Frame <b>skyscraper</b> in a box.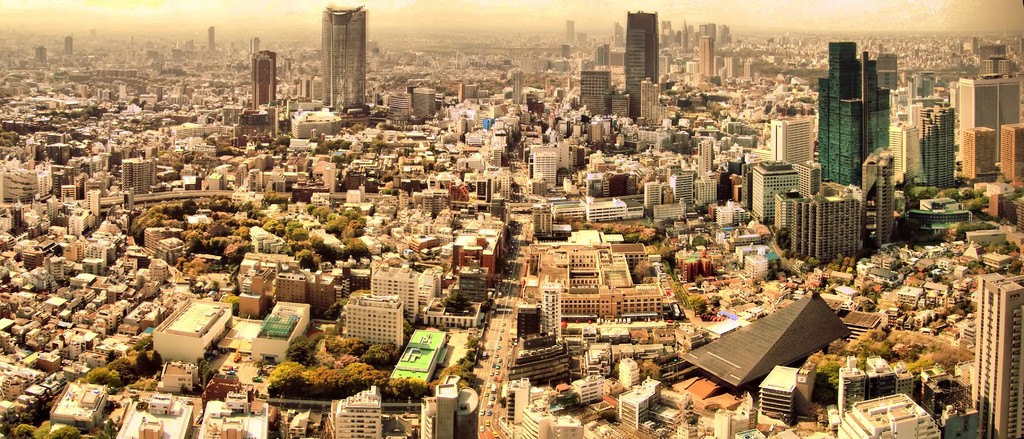
bbox=[412, 88, 435, 120].
